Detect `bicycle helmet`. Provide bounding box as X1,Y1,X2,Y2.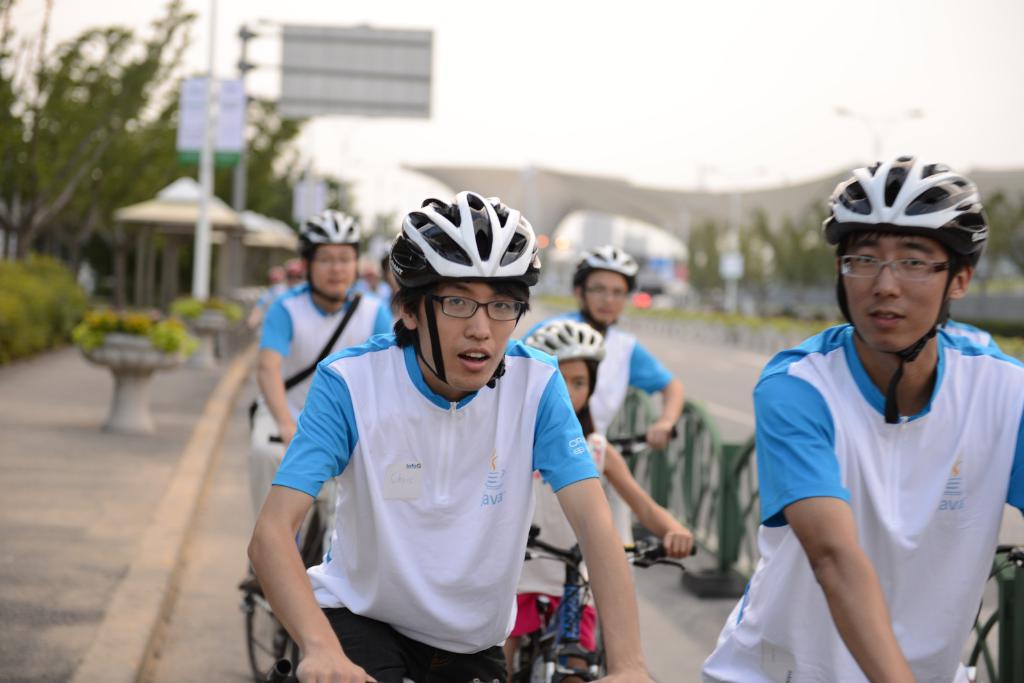
301,207,359,248.
